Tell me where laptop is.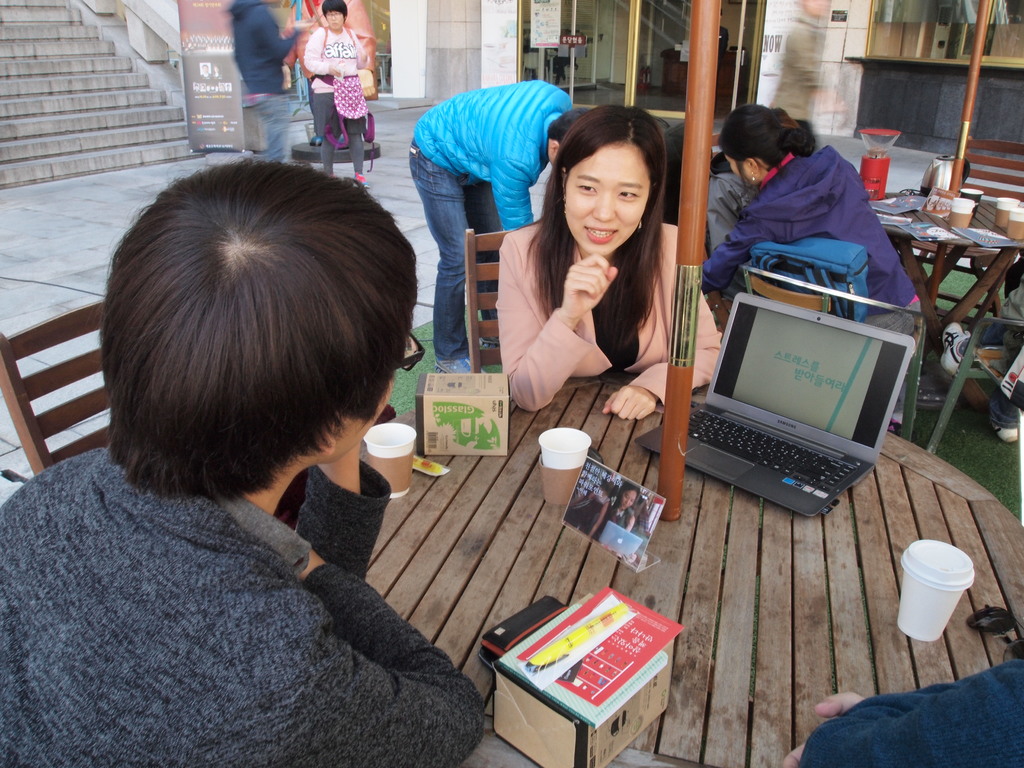
laptop is at [675,255,911,530].
